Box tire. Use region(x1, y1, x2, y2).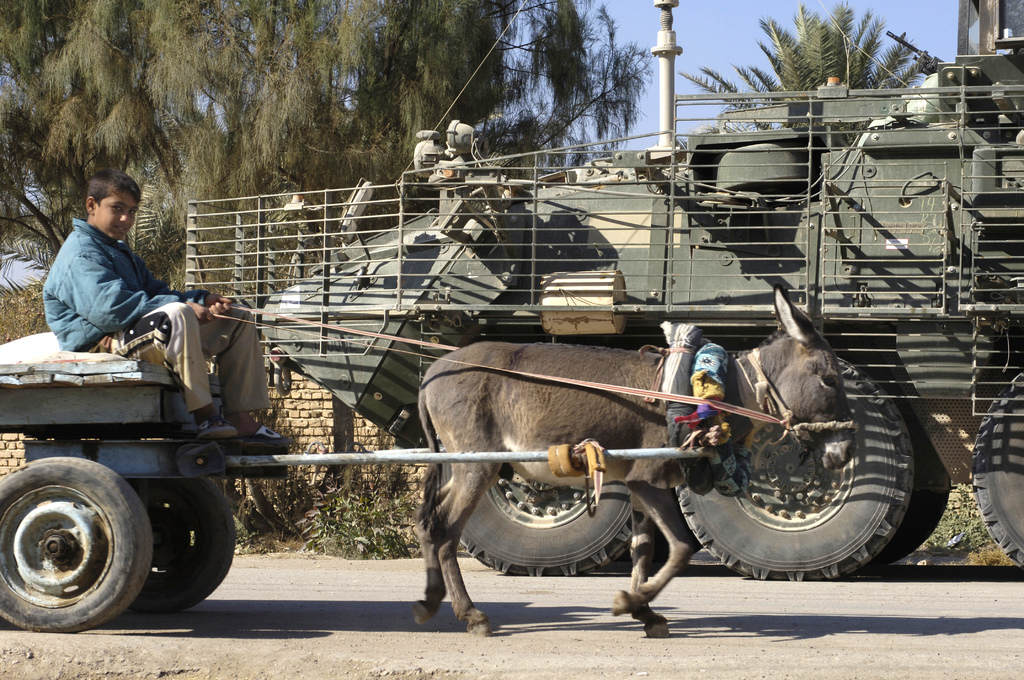
region(965, 365, 1023, 571).
